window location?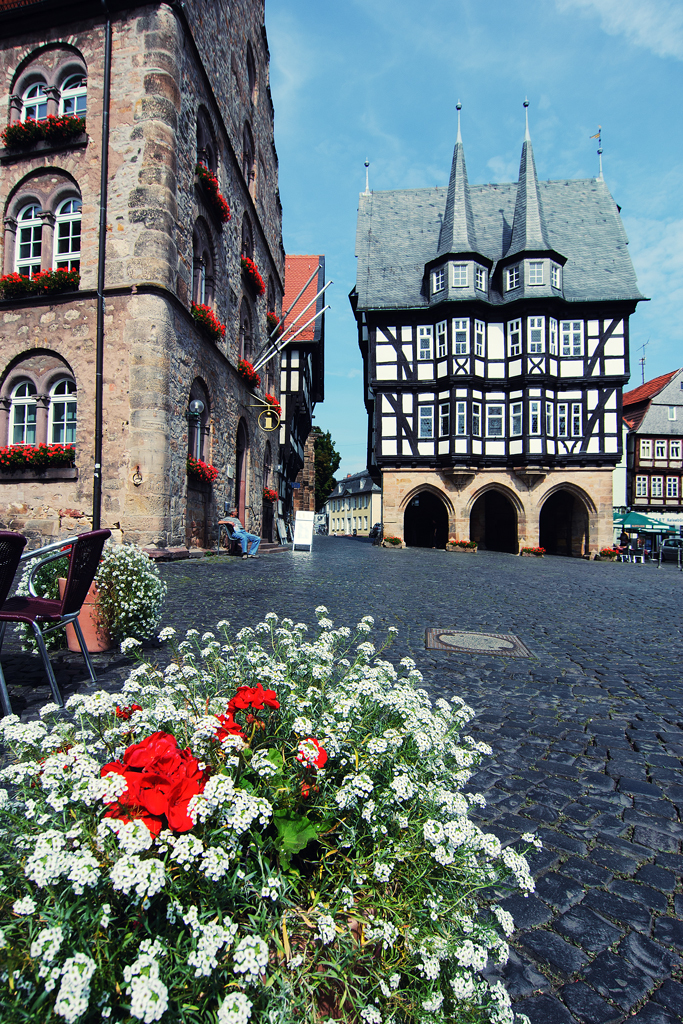
(648, 476, 662, 496)
